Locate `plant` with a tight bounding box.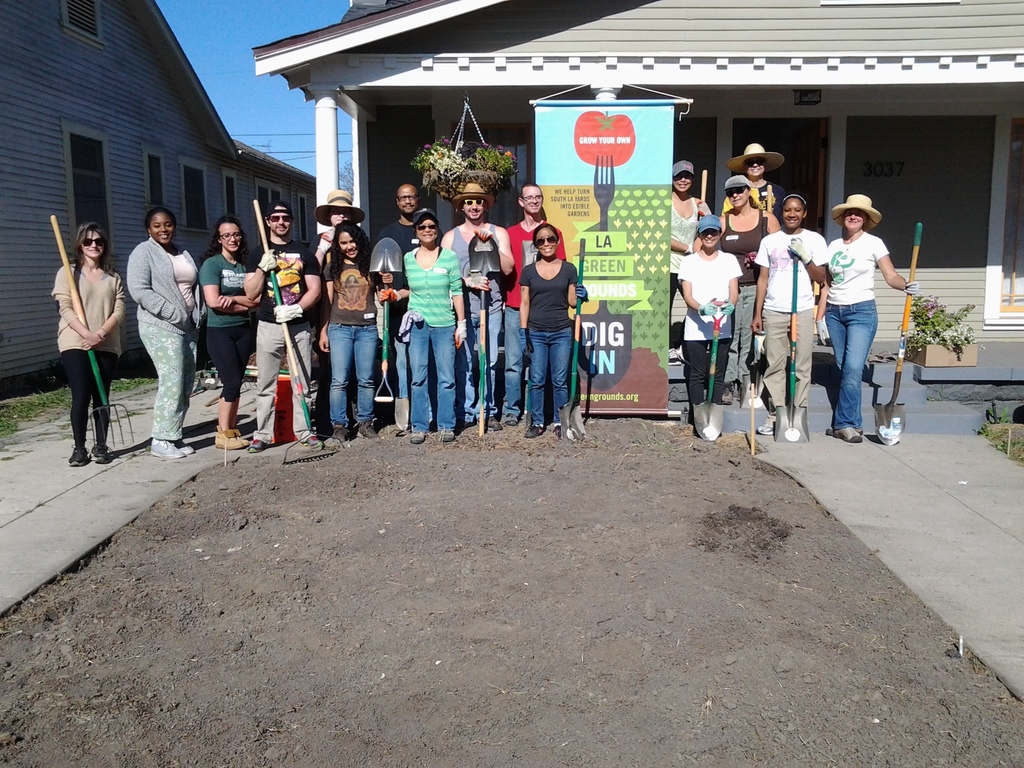
pyautogui.locateOnScreen(407, 131, 468, 193).
